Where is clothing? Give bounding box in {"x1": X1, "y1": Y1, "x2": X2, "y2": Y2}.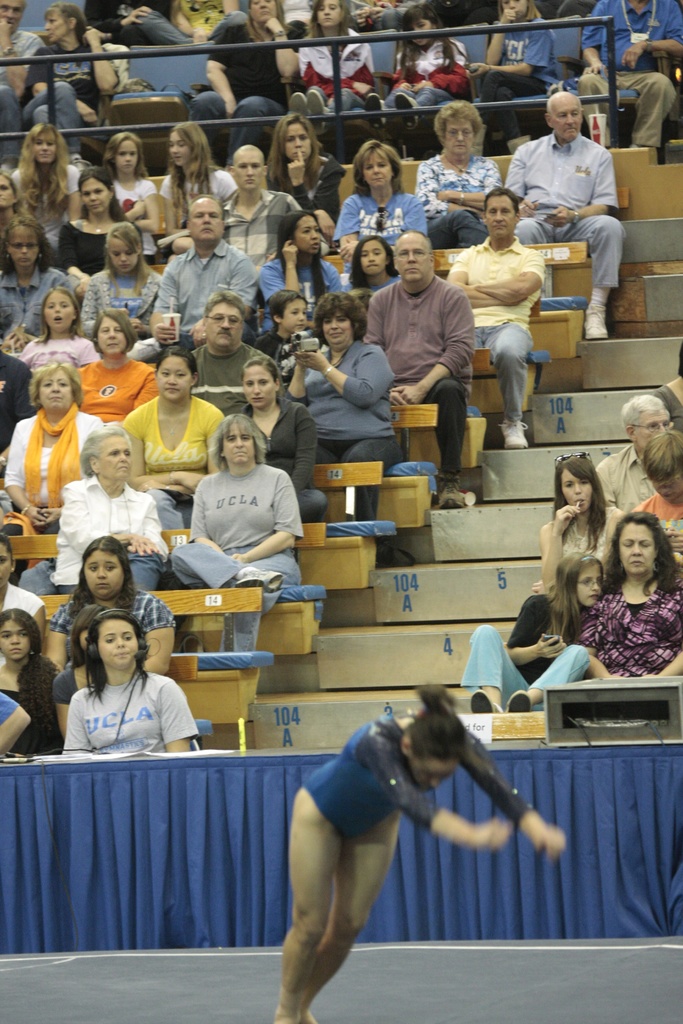
{"x1": 412, "y1": 148, "x2": 509, "y2": 236}.
